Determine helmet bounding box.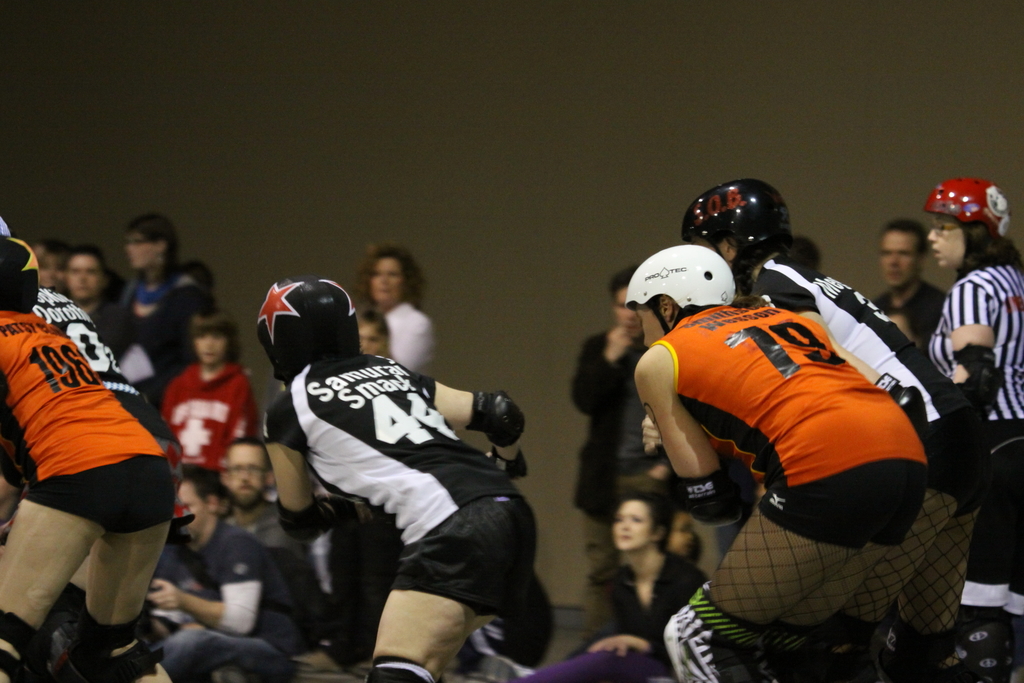
Determined: (913, 177, 1018, 273).
